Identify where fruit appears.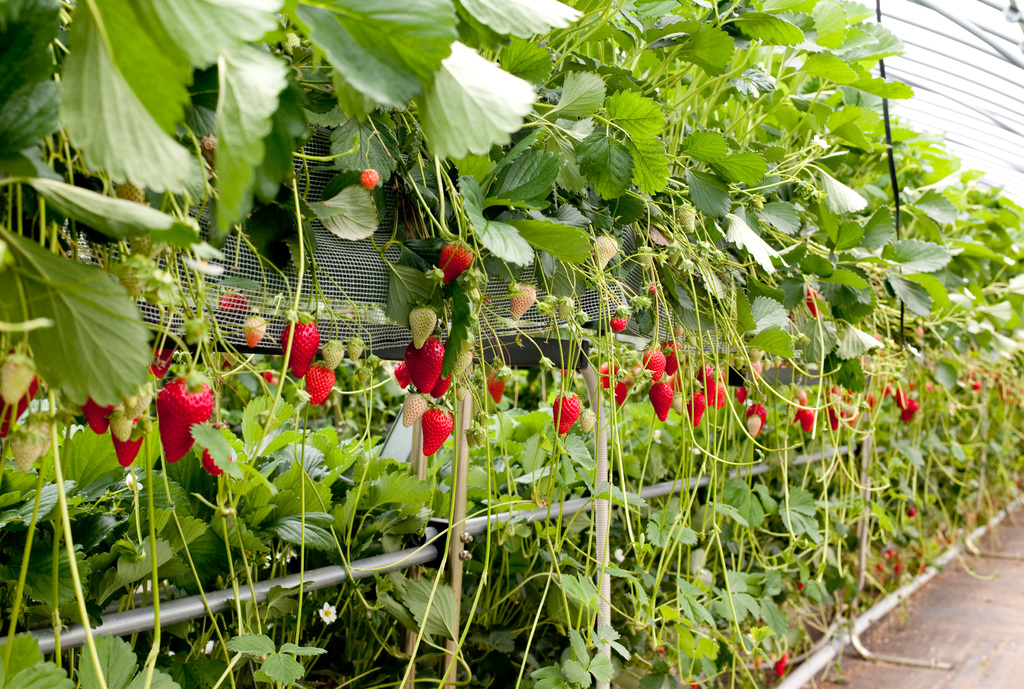
Appears at 845 407 862 430.
